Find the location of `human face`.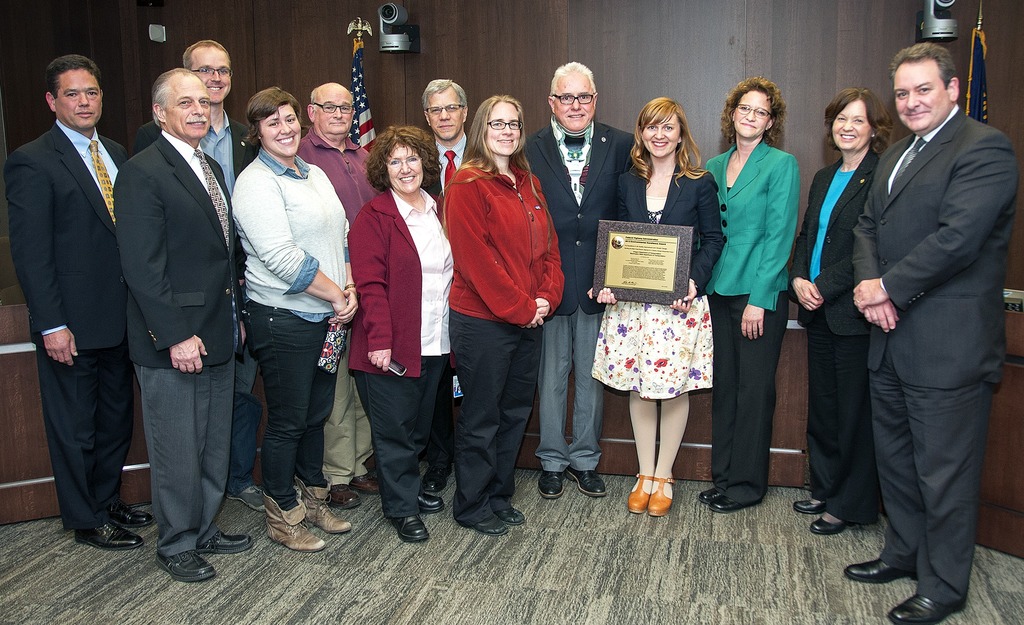
Location: (893, 64, 950, 131).
